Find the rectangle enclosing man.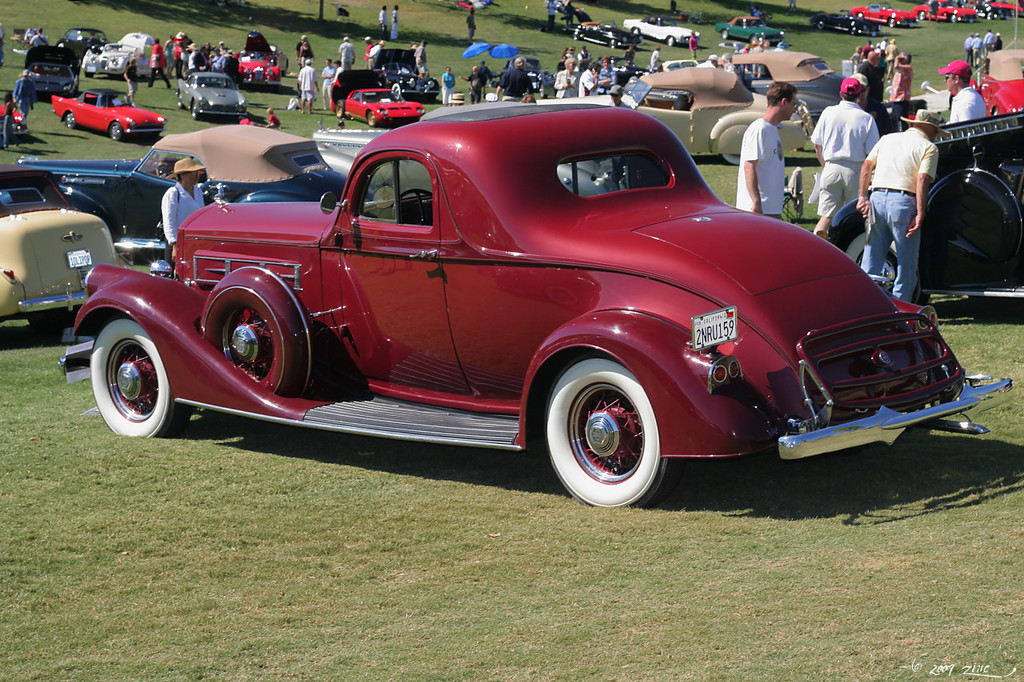
box(812, 76, 884, 246).
